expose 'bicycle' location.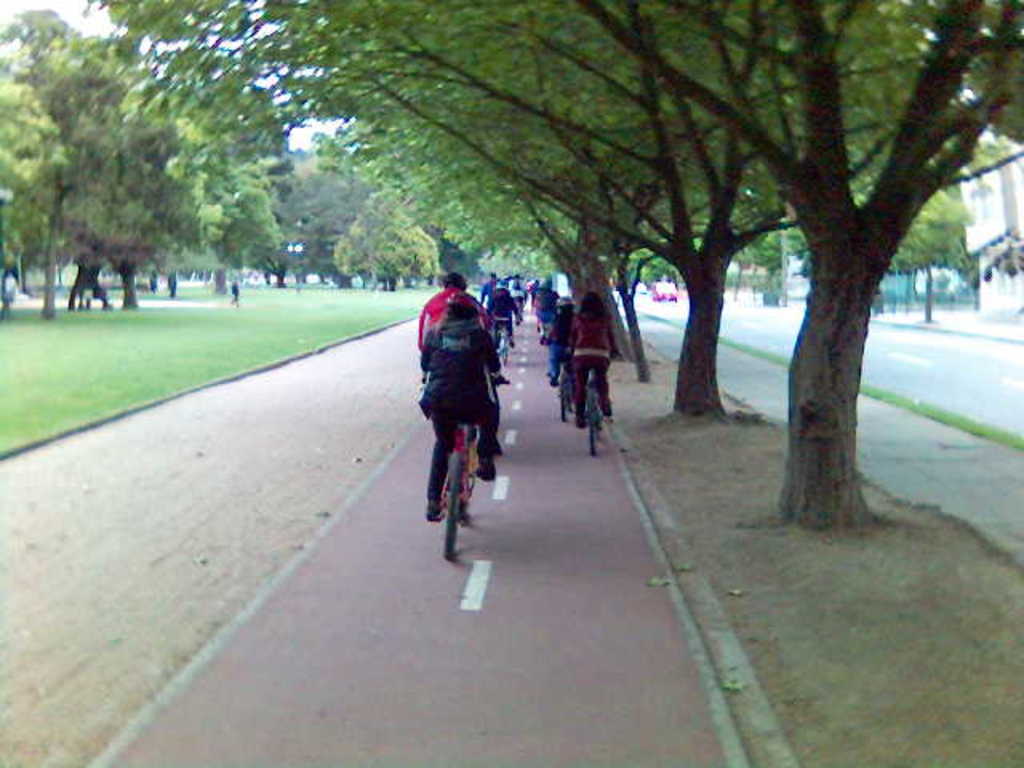
Exposed at Rect(443, 378, 506, 563).
